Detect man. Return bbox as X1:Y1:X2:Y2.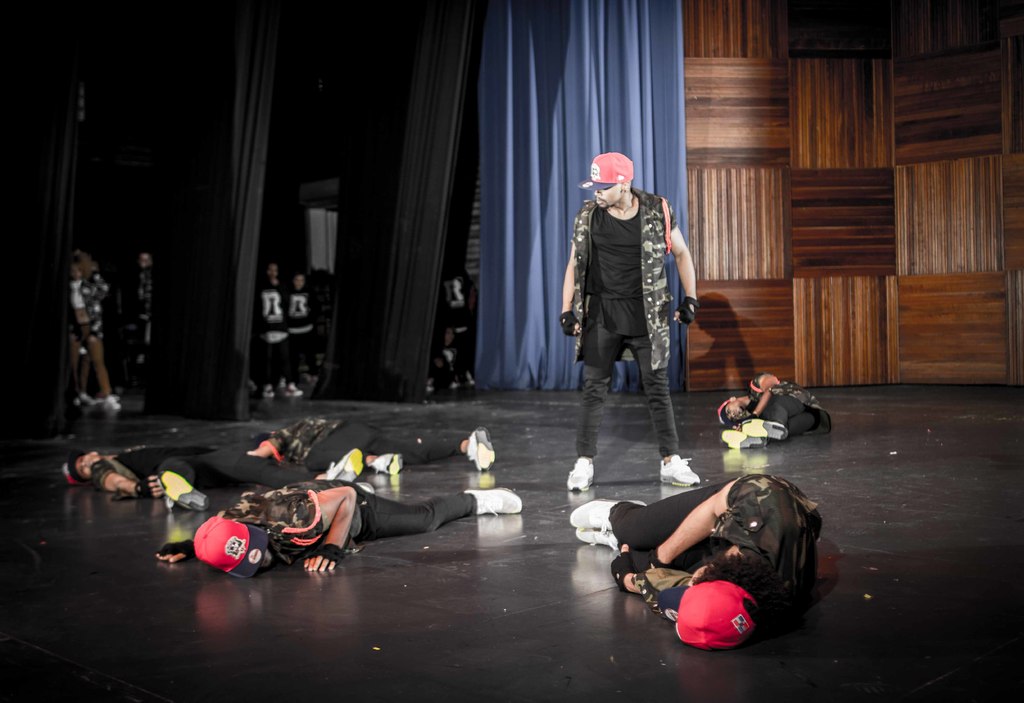
162:485:532:588.
